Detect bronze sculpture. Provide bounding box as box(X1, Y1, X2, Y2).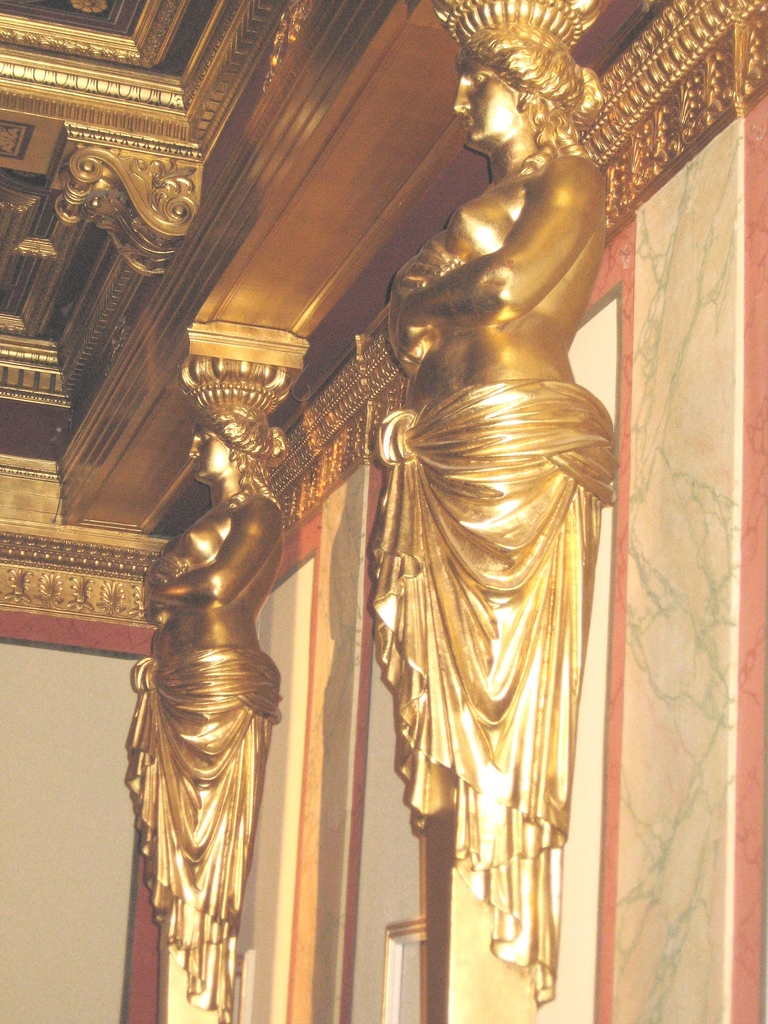
box(124, 376, 298, 1023).
